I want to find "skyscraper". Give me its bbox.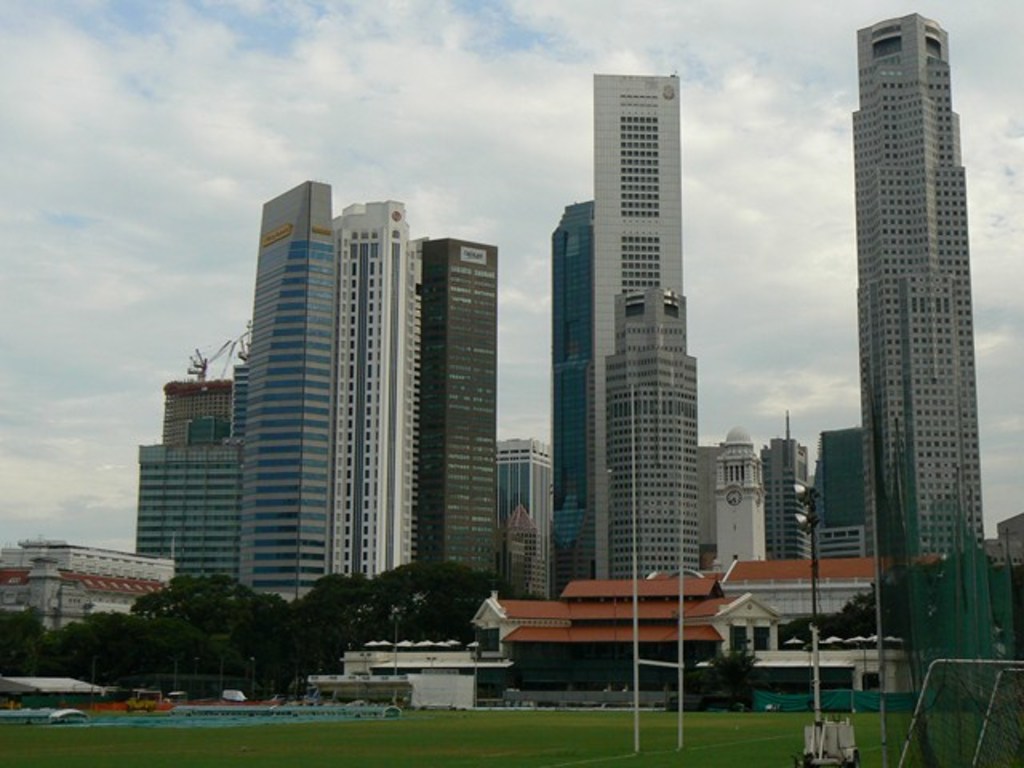
locate(117, 341, 250, 578).
